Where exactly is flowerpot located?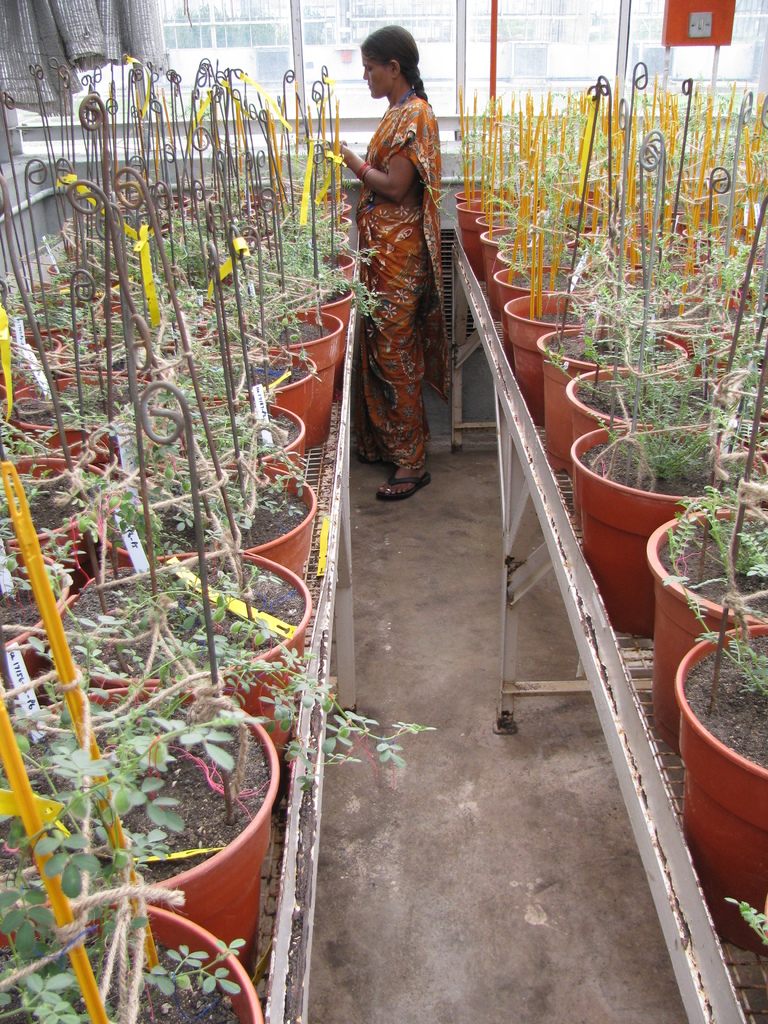
Its bounding box is [x1=317, y1=271, x2=353, y2=350].
